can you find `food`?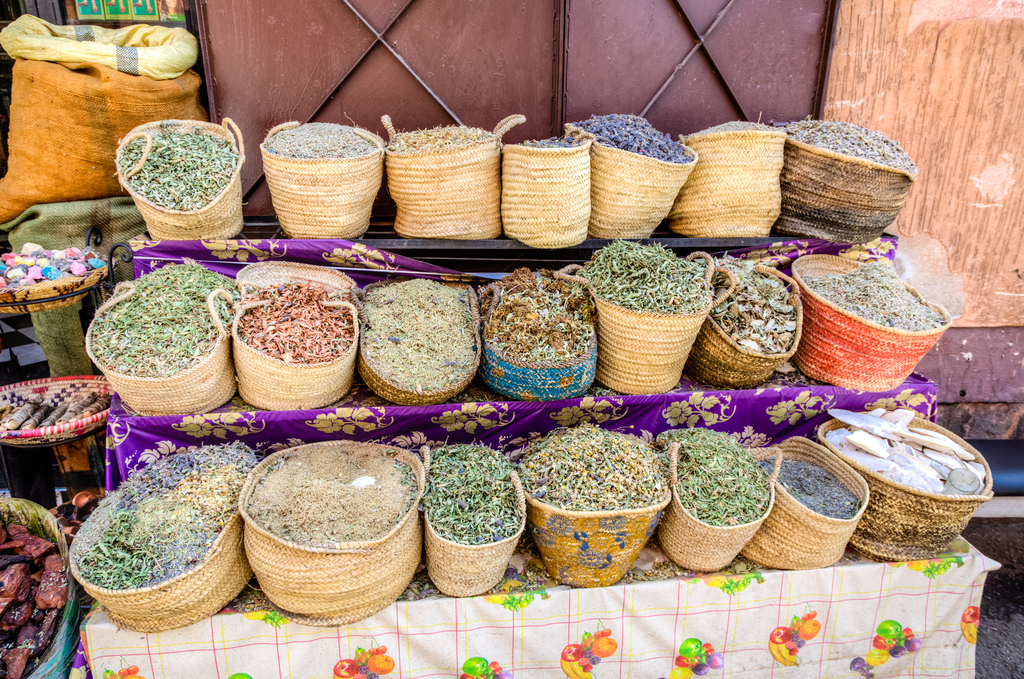
Yes, bounding box: detection(413, 437, 529, 546).
